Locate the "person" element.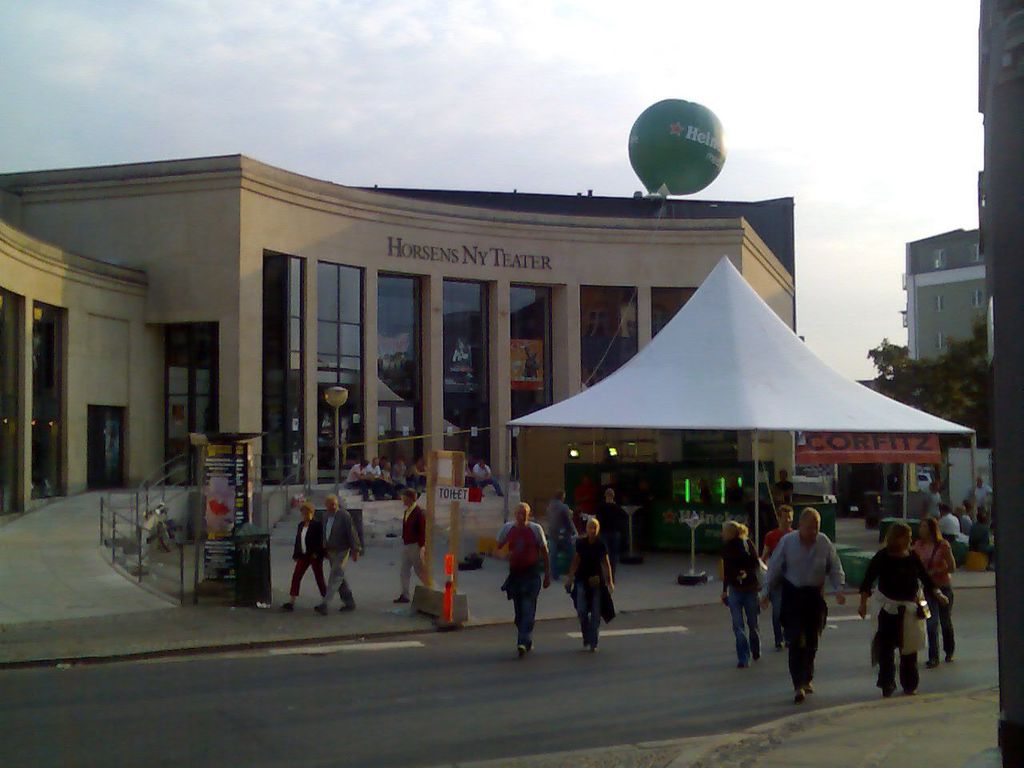
Element bbox: select_region(477, 458, 505, 494).
